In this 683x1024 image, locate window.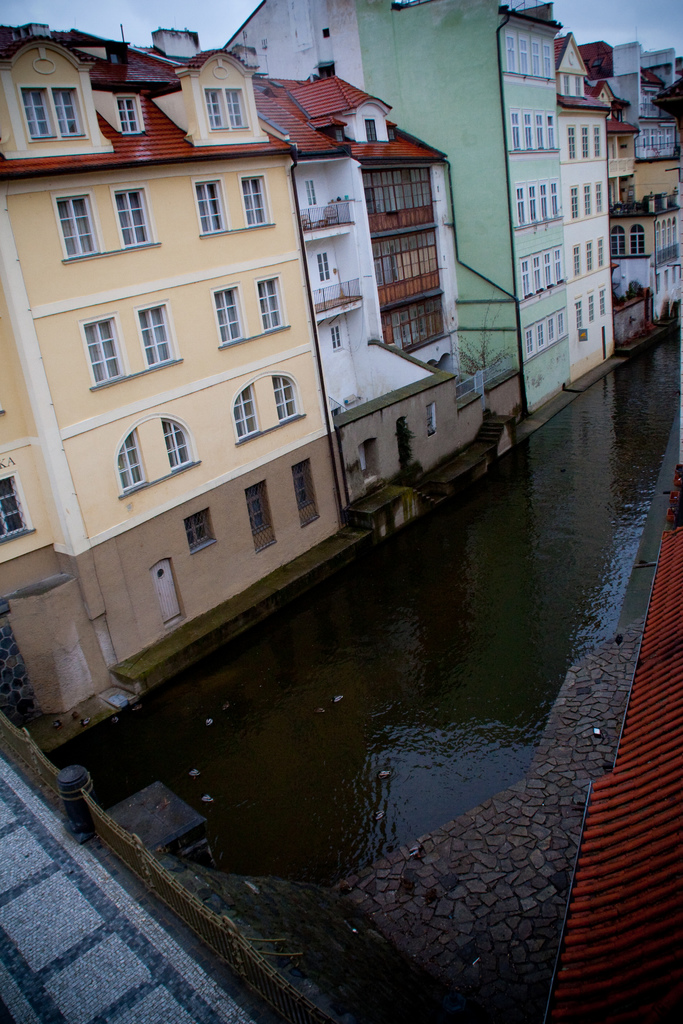
Bounding box: left=256, top=271, right=291, bottom=333.
